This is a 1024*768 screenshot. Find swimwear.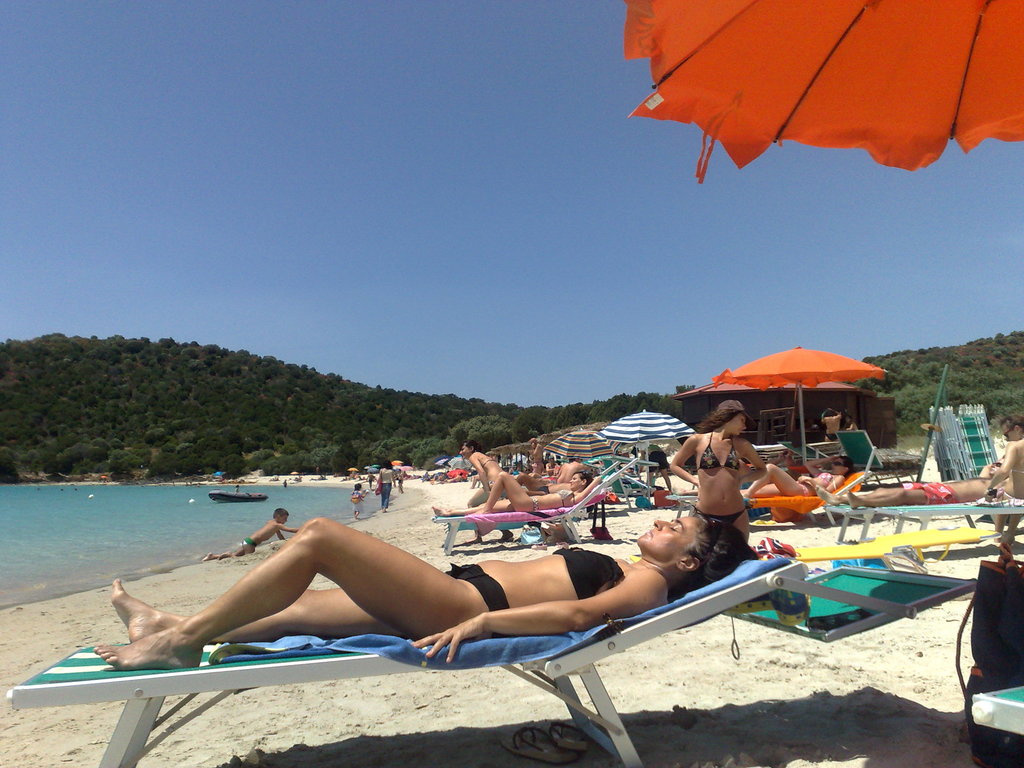
Bounding box: (819,472,840,481).
